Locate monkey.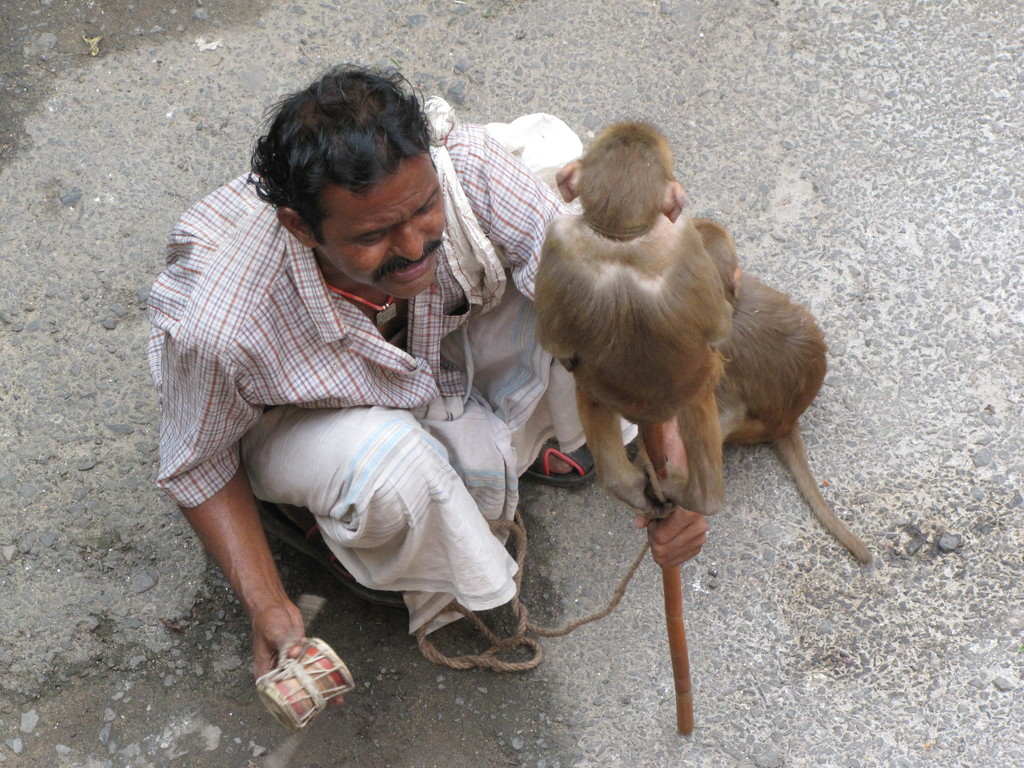
Bounding box: region(534, 120, 730, 519).
